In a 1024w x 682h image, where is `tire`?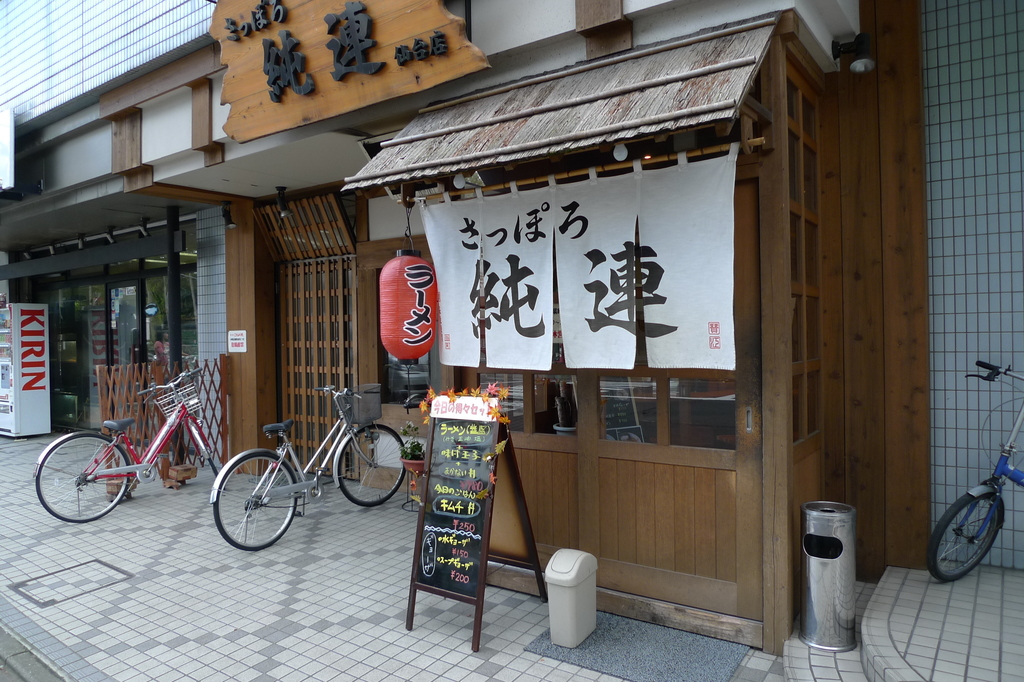
(x1=38, y1=442, x2=120, y2=526).
